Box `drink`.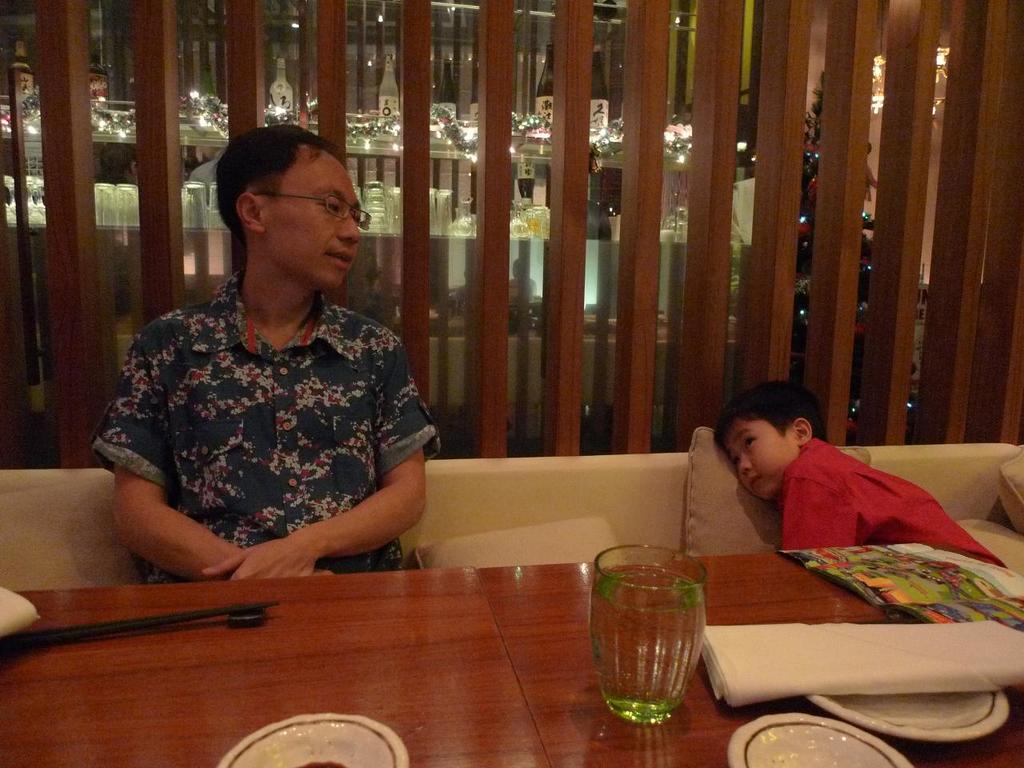
x1=586, y1=564, x2=708, y2=717.
